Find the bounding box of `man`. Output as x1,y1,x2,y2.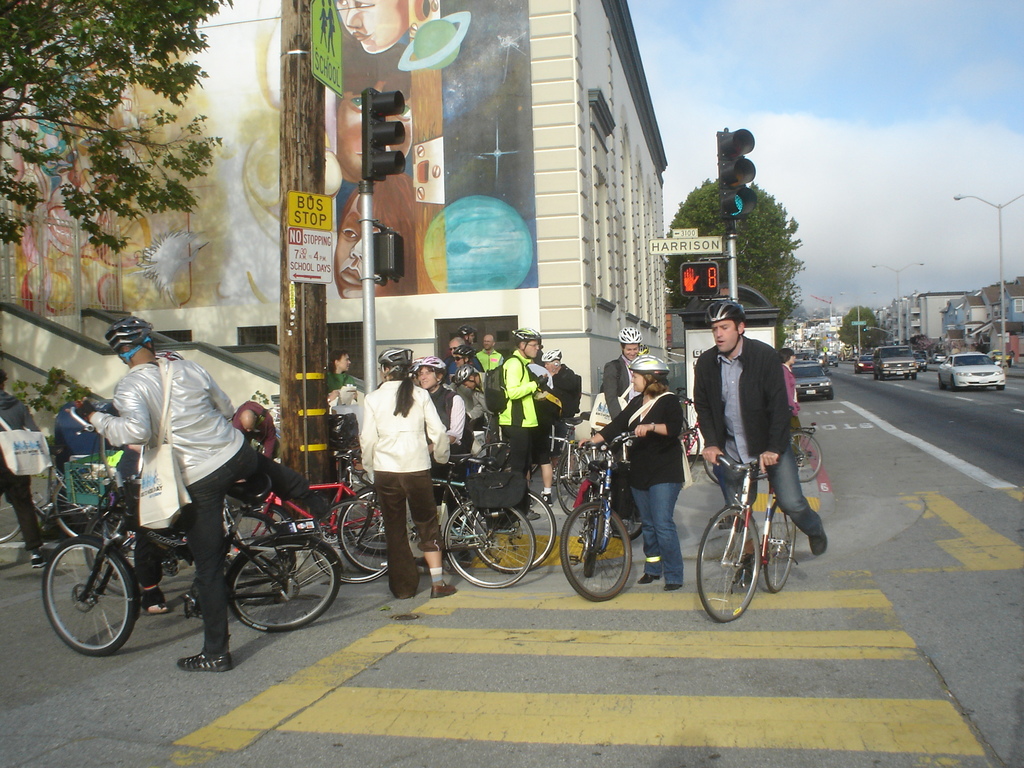
692,310,815,544.
